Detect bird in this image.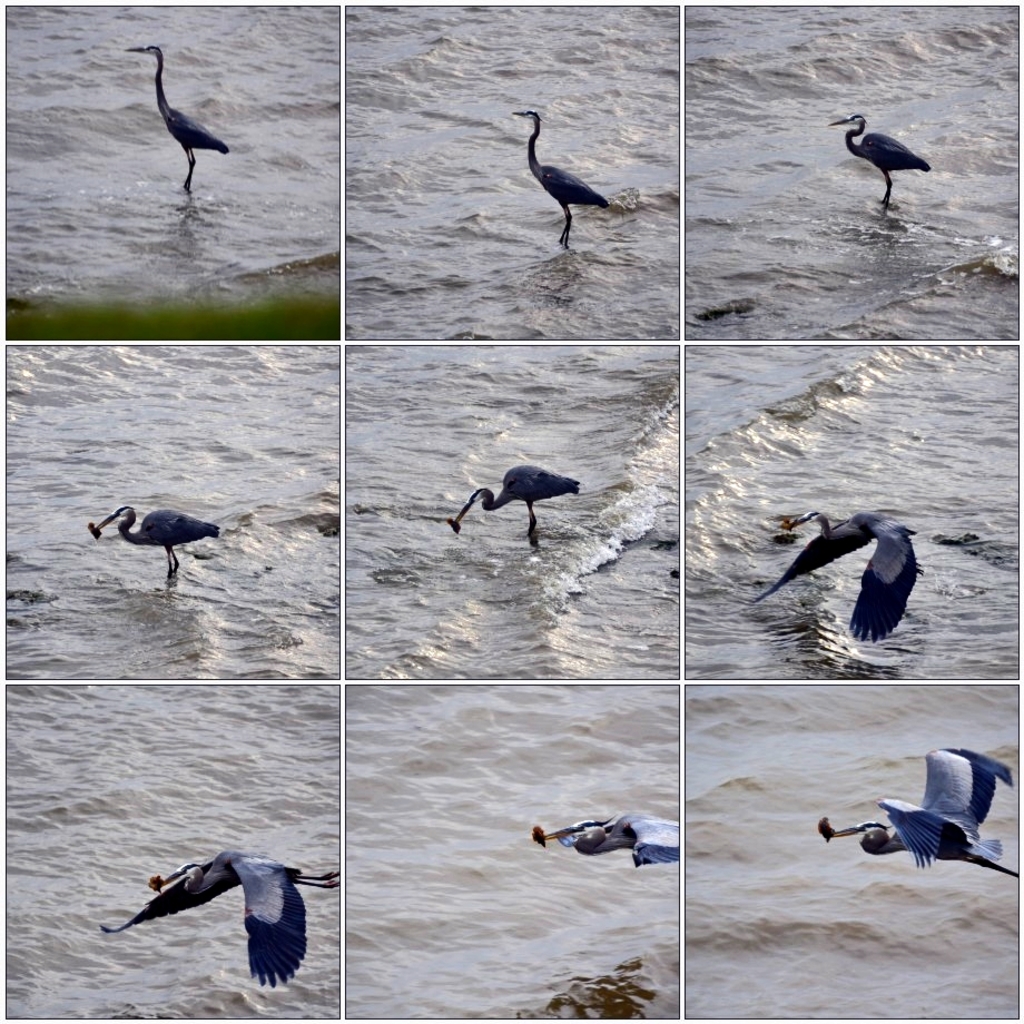
Detection: locate(451, 463, 581, 534).
